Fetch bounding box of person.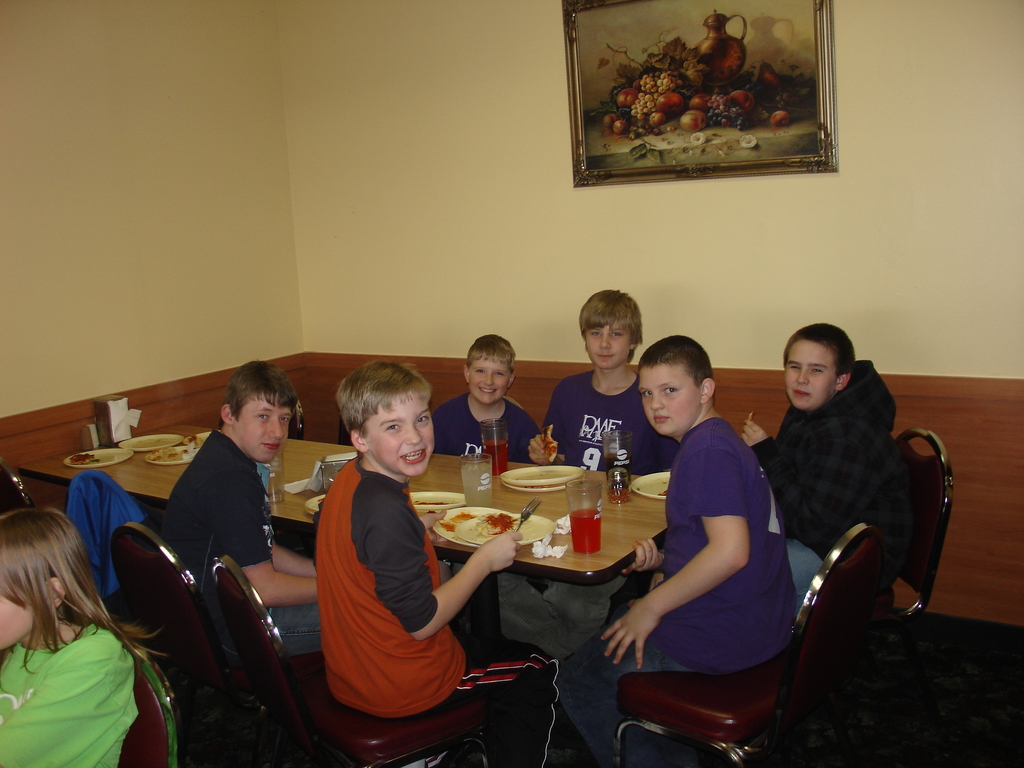
Bbox: <bbox>0, 504, 164, 767</bbox>.
